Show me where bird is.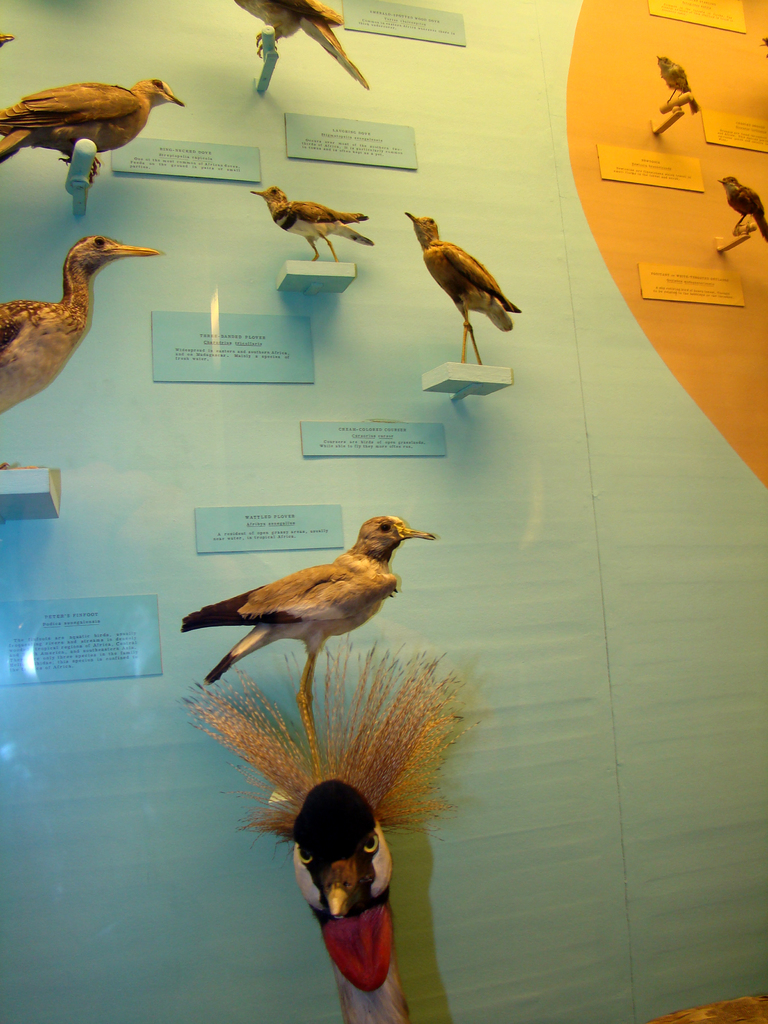
bird is at 179 508 435 701.
